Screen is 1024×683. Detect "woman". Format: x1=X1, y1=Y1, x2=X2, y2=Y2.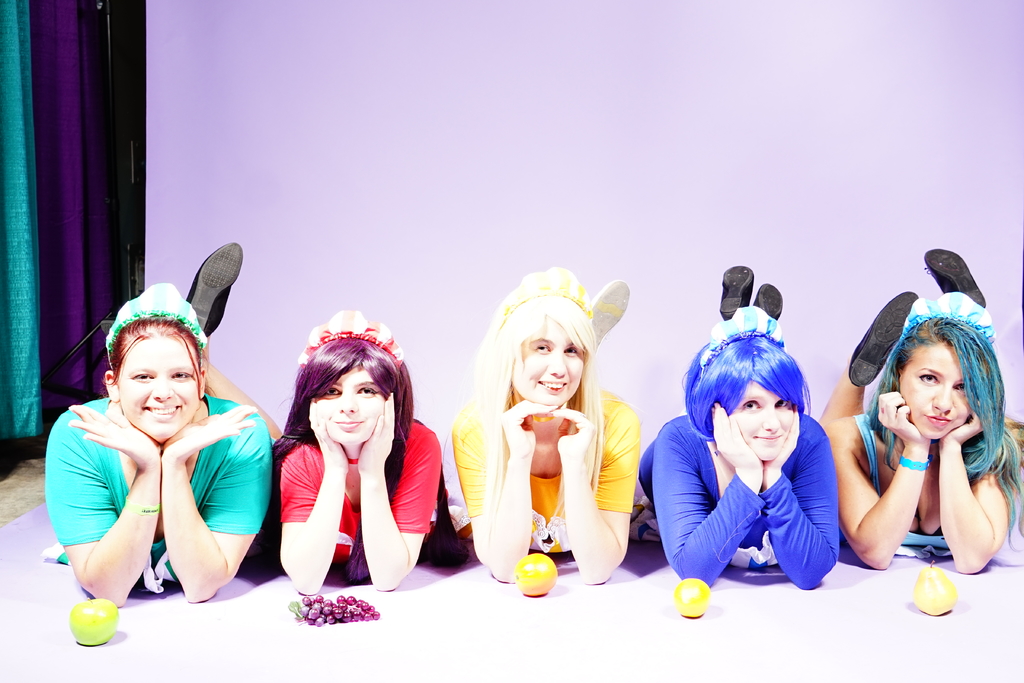
x1=49, y1=279, x2=270, y2=618.
